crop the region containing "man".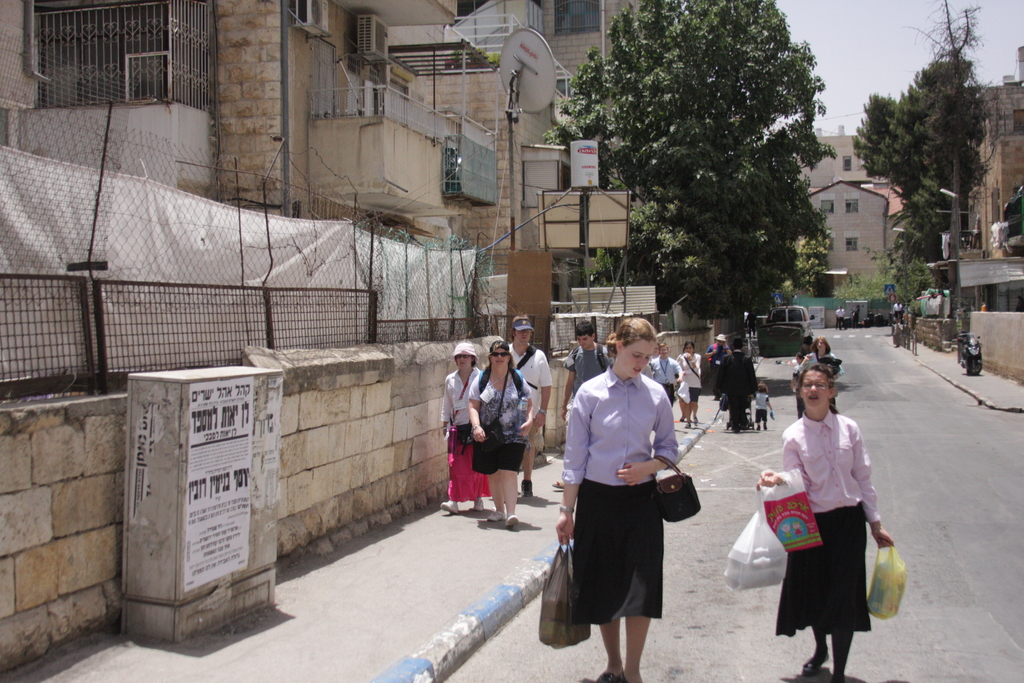
Crop region: left=703, top=331, right=732, bottom=402.
